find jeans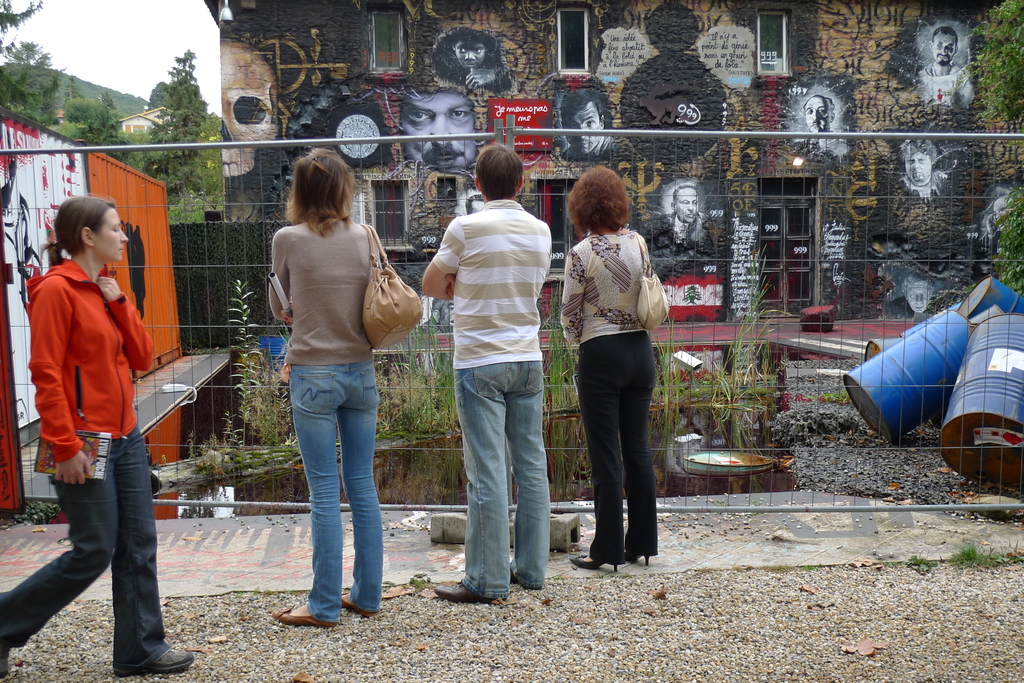
[x1=0, y1=426, x2=166, y2=670]
